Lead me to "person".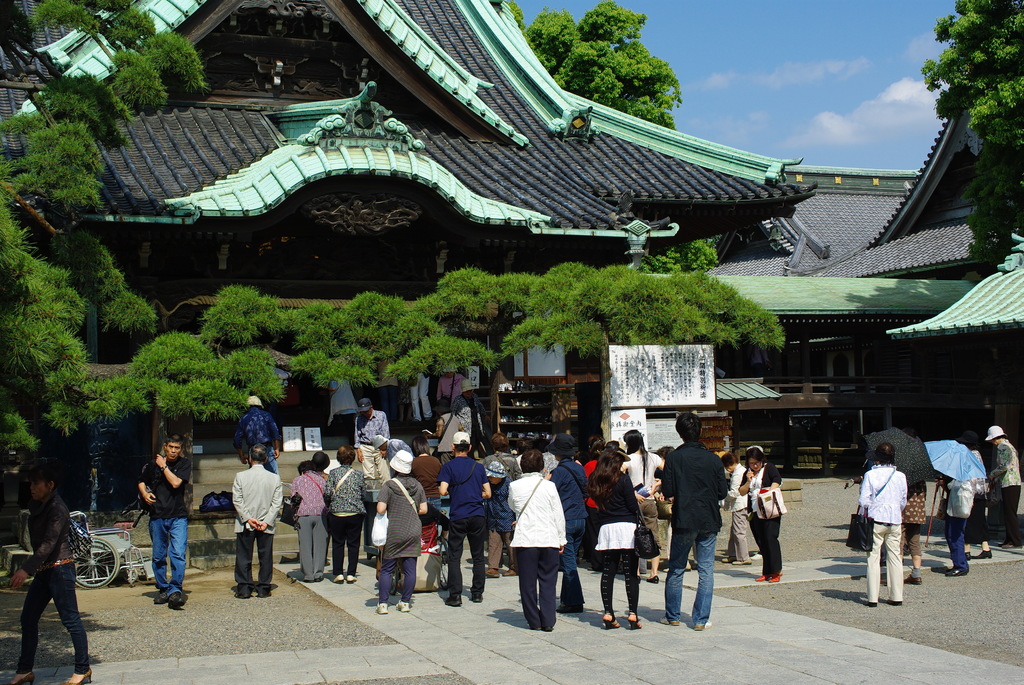
Lead to (x1=735, y1=441, x2=778, y2=574).
